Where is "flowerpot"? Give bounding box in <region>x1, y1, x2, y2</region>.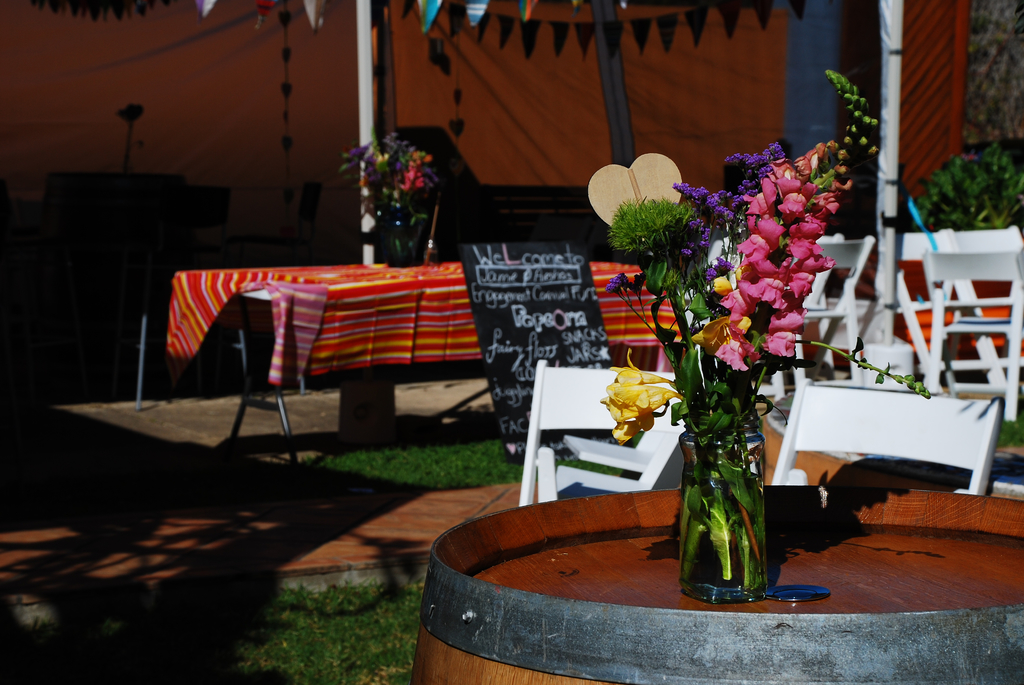
<region>685, 416, 775, 599</region>.
